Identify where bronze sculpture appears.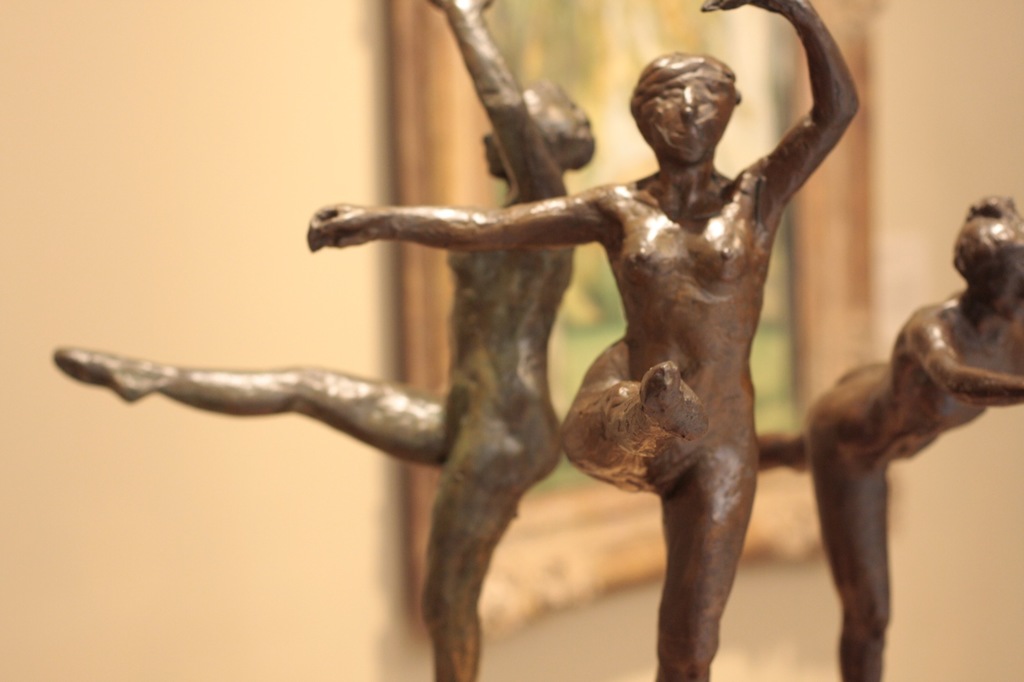
Appears at (305, 0, 856, 677).
